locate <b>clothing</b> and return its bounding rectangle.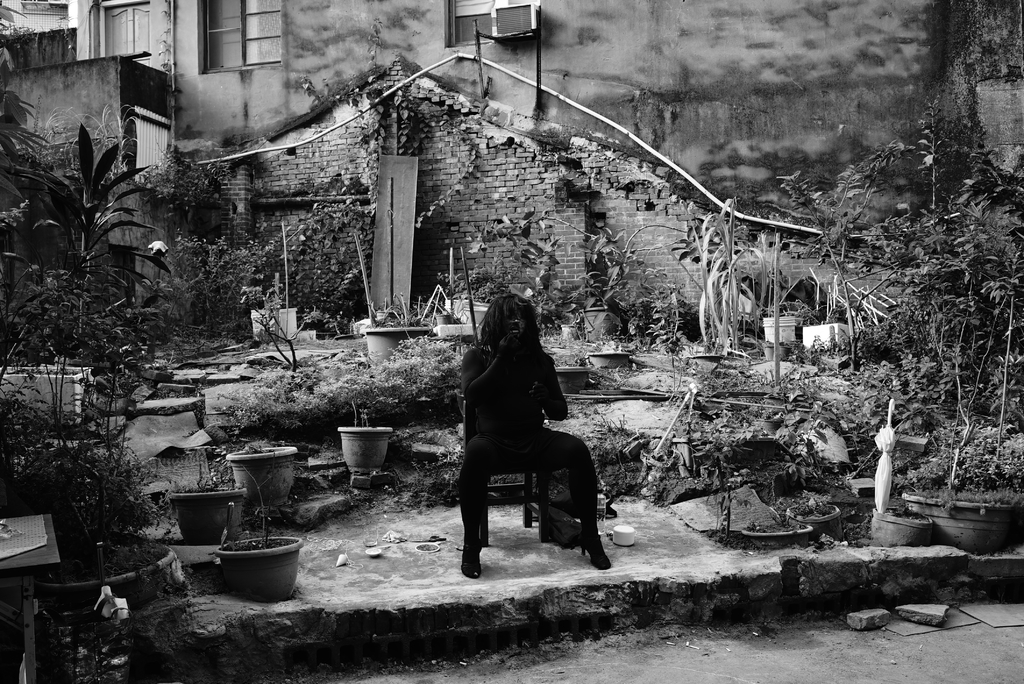
pyautogui.locateOnScreen(448, 313, 593, 538).
